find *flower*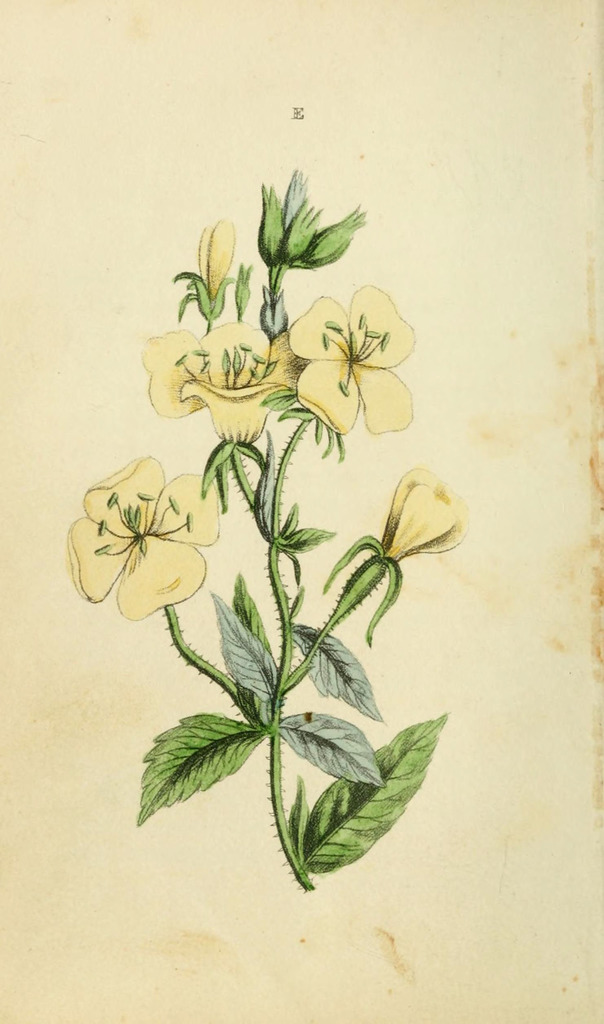
[337, 479, 451, 627]
